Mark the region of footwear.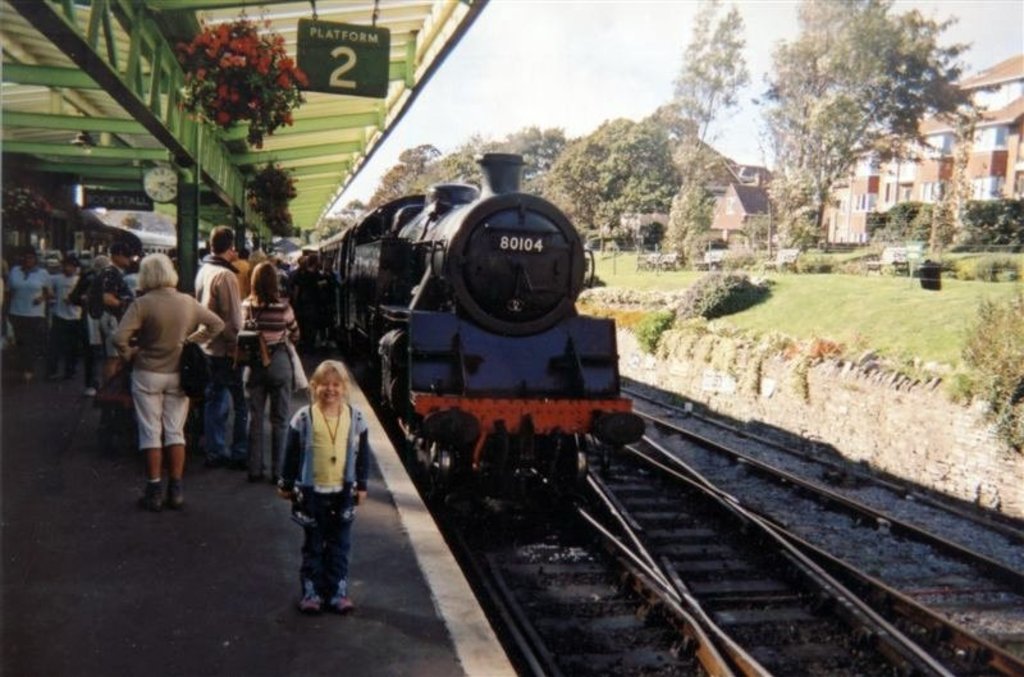
Region: [301,577,320,612].
